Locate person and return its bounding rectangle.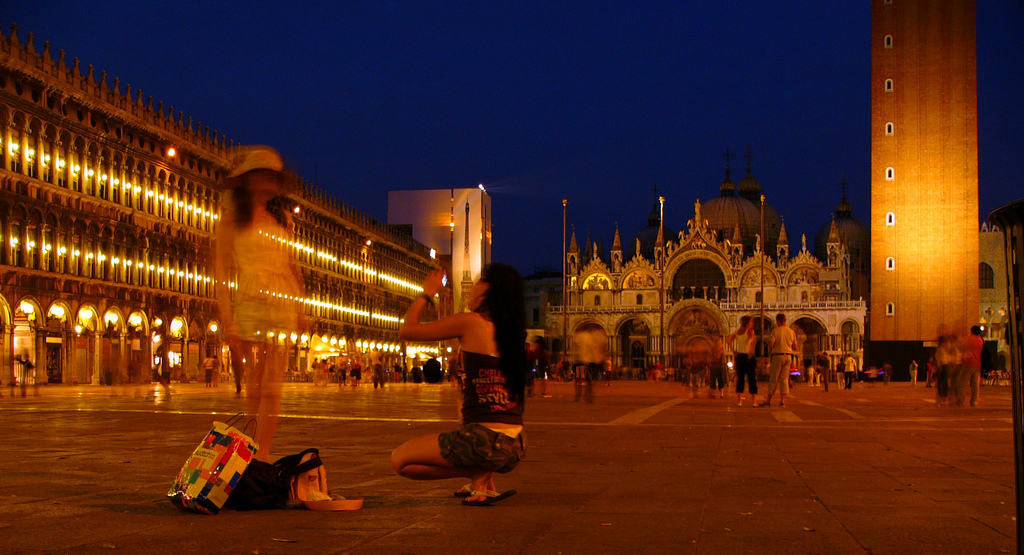
pyautogui.locateOnScreen(392, 361, 399, 383).
